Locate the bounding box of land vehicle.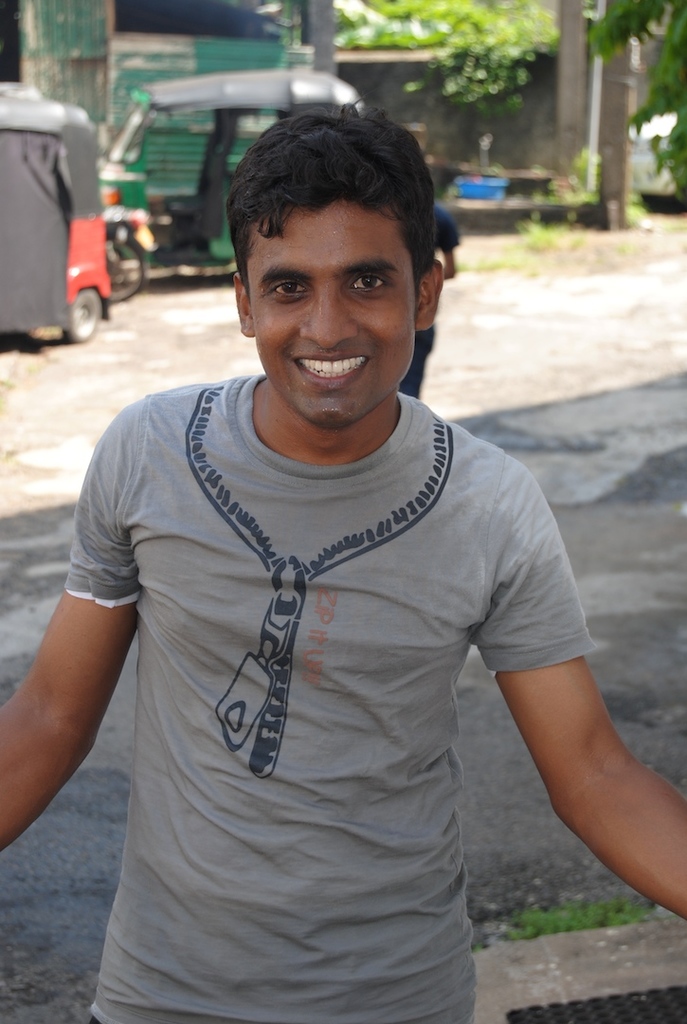
Bounding box: (99,69,364,306).
